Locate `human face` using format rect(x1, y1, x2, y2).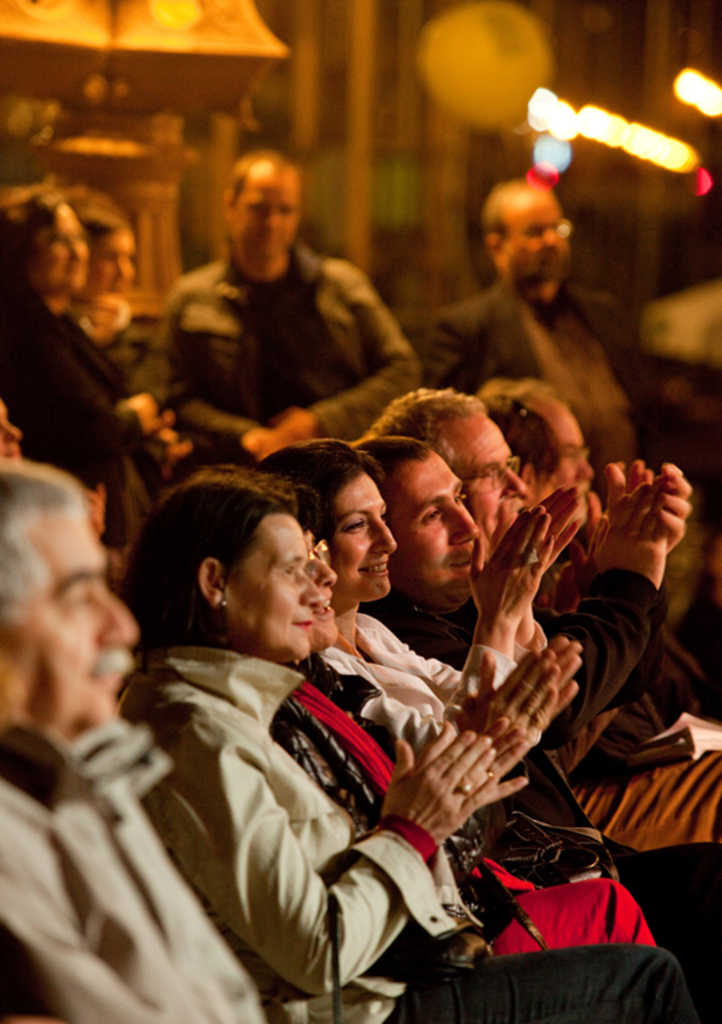
rect(203, 153, 304, 274).
